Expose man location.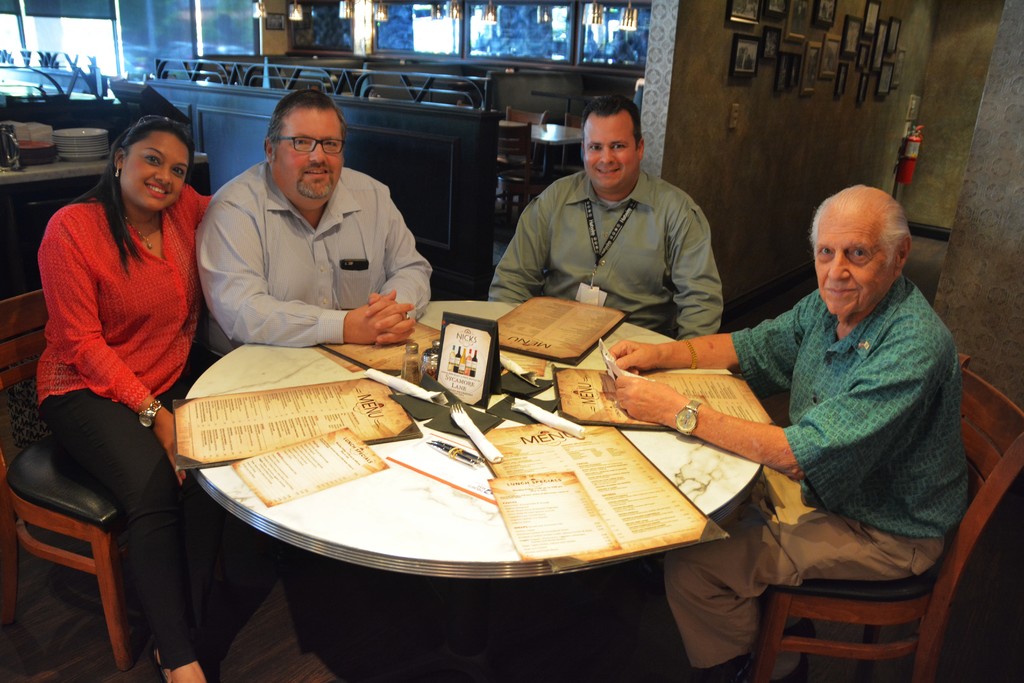
Exposed at pyautogui.locateOnScreen(589, 179, 972, 682).
